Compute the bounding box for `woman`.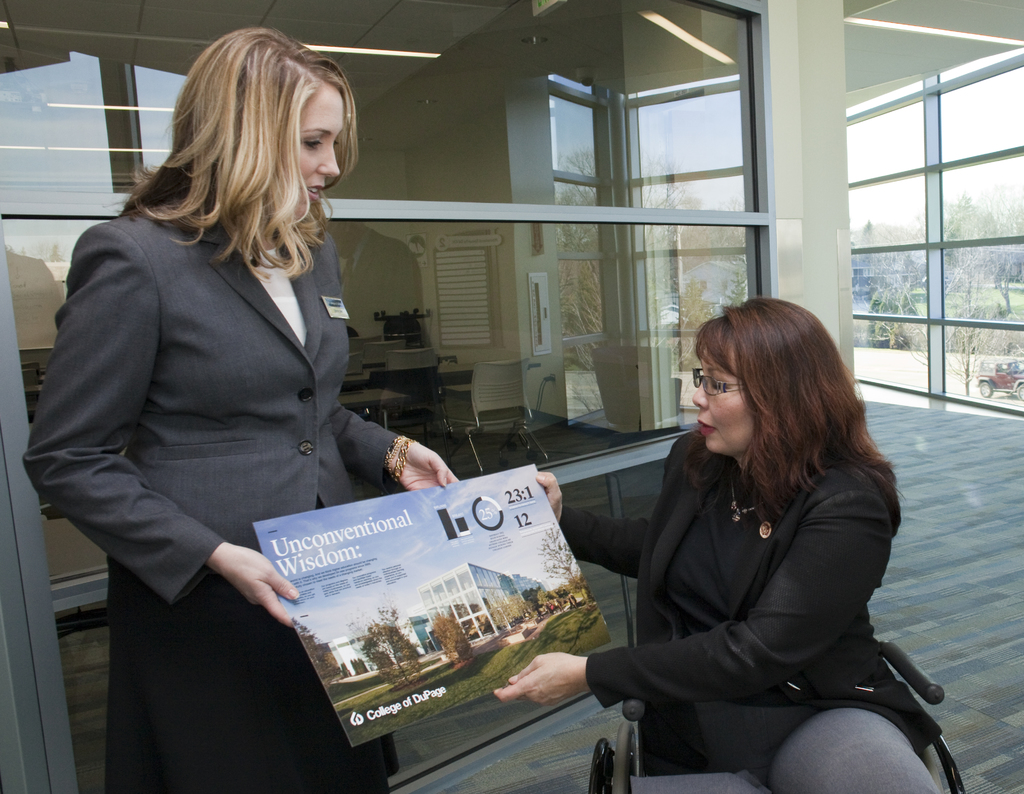
left=589, top=282, right=924, bottom=793.
